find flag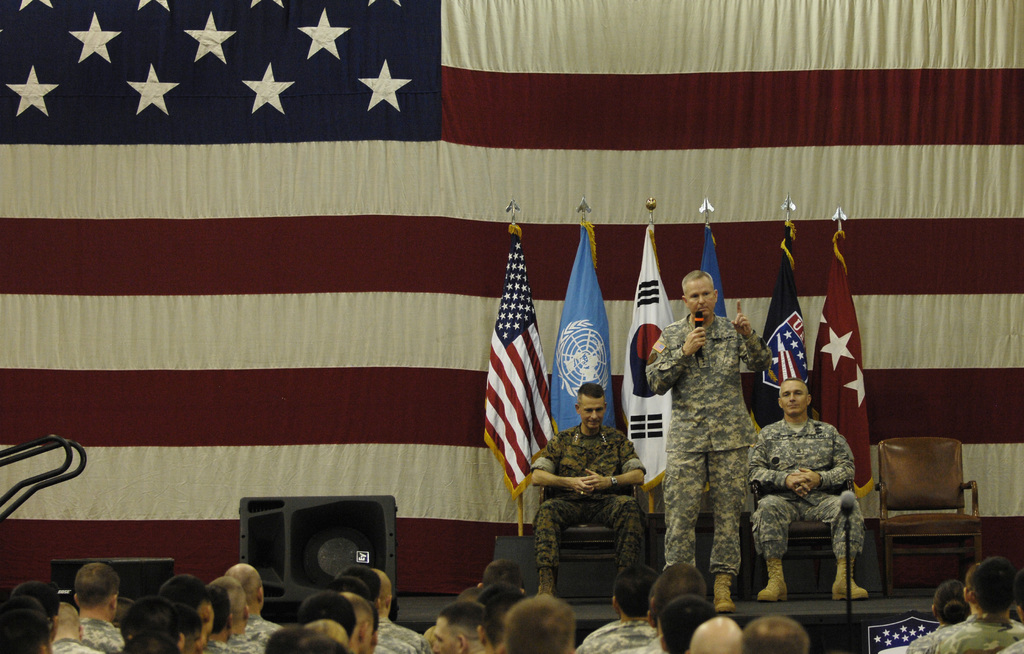
{"x1": 538, "y1": 214, "x2": 612, "y2": 445}
